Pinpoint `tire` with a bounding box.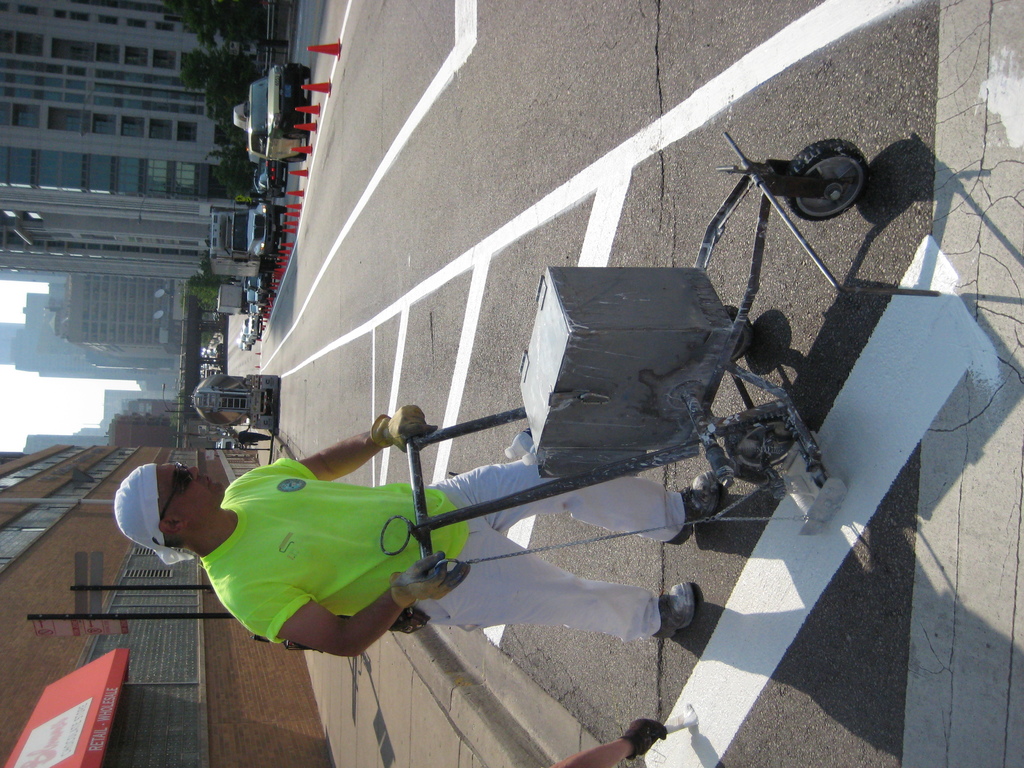
{"left": 282, "top": 154, "right": 305, "bottom": 163}.
